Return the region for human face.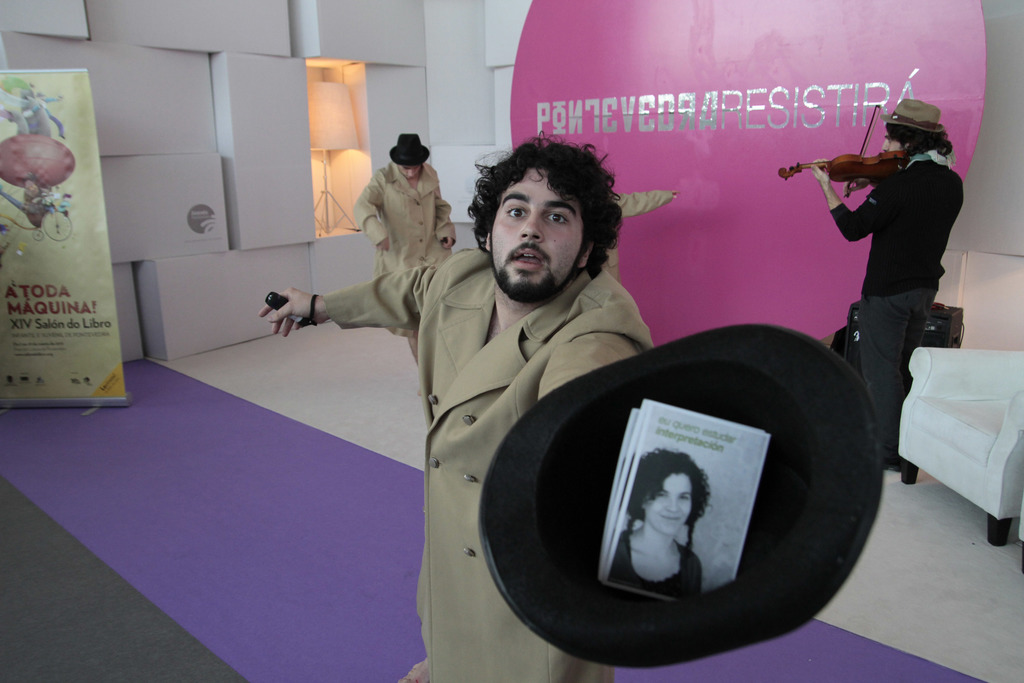
{"left": 491, "top": 168, "right": 584, "bottom": 299}.
